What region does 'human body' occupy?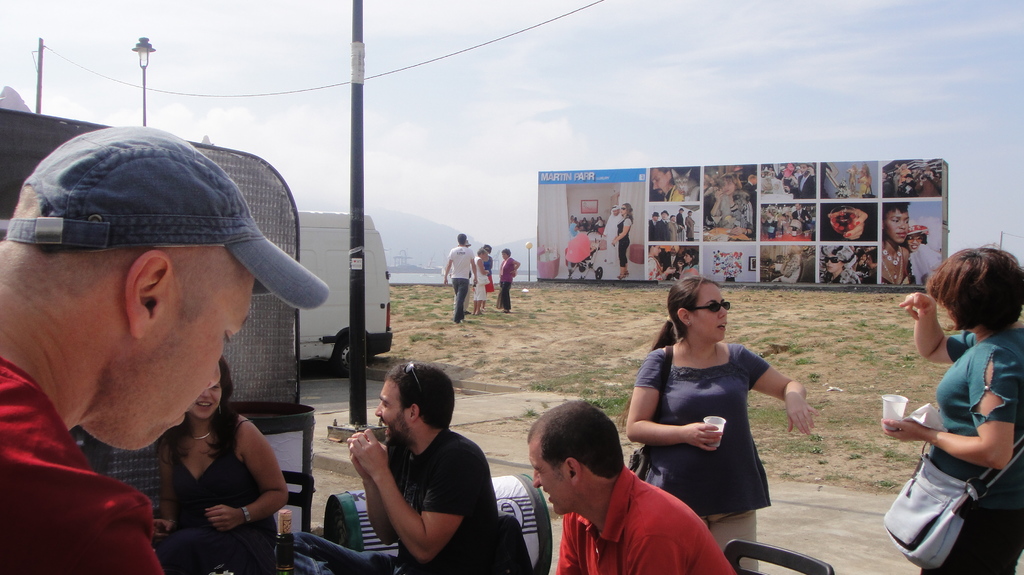
BBox(626, 343, 819, 571).
